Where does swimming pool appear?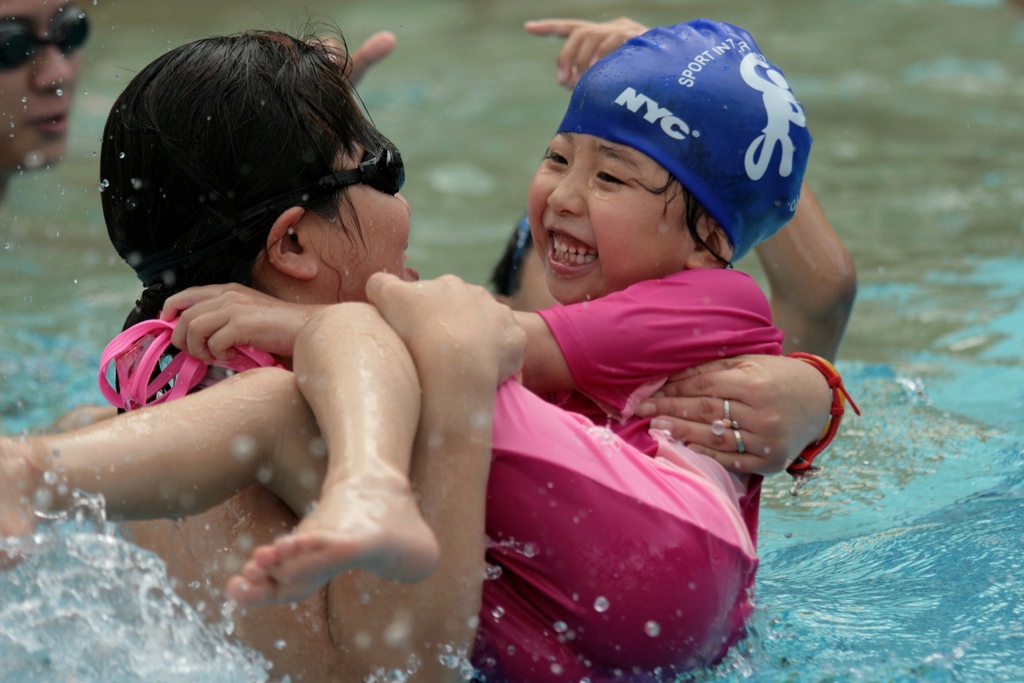
Appears at l=0, t=0, r=1023, b=682.
